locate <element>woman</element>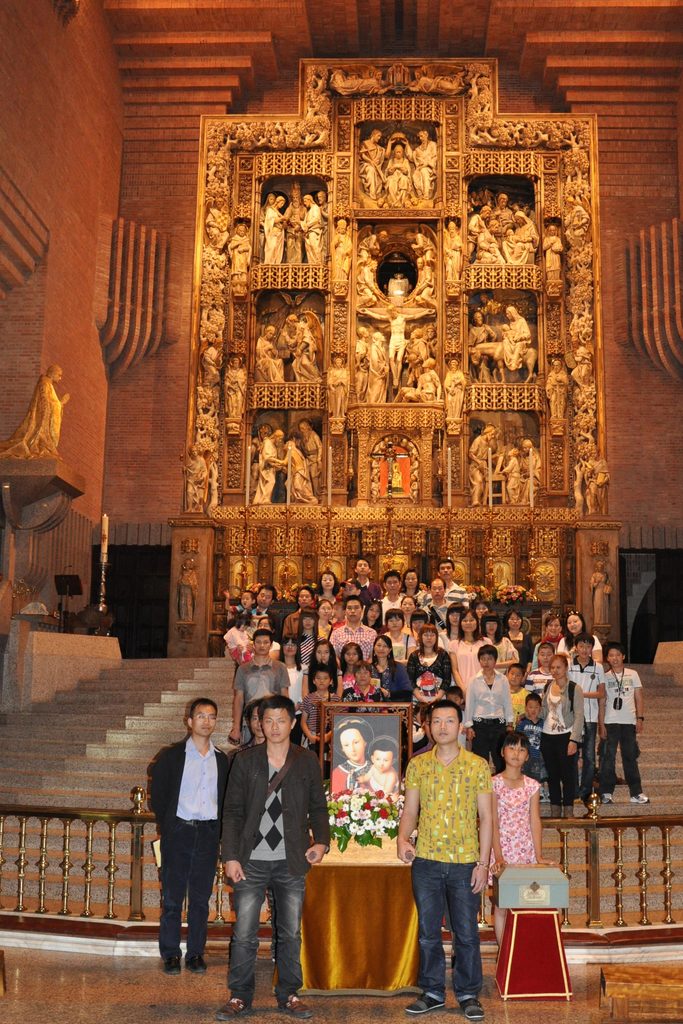
476, 611, 520, 671
